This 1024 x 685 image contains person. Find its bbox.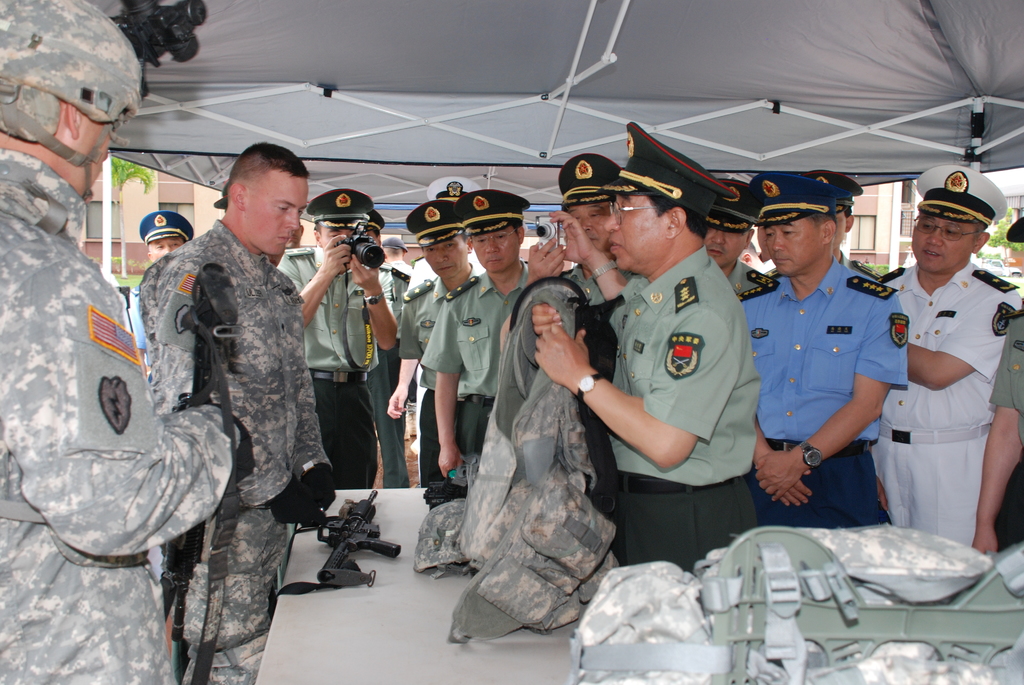
crop(135, 136, 340, 684).
